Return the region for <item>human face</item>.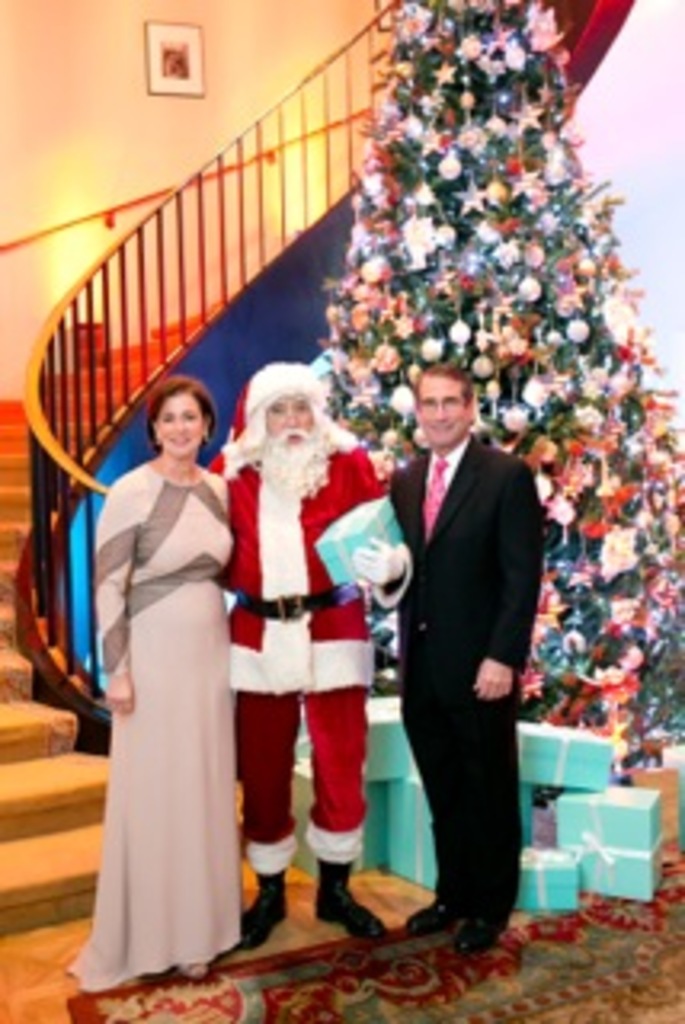
x1=144 y1=390 x2=202 y2=458.
